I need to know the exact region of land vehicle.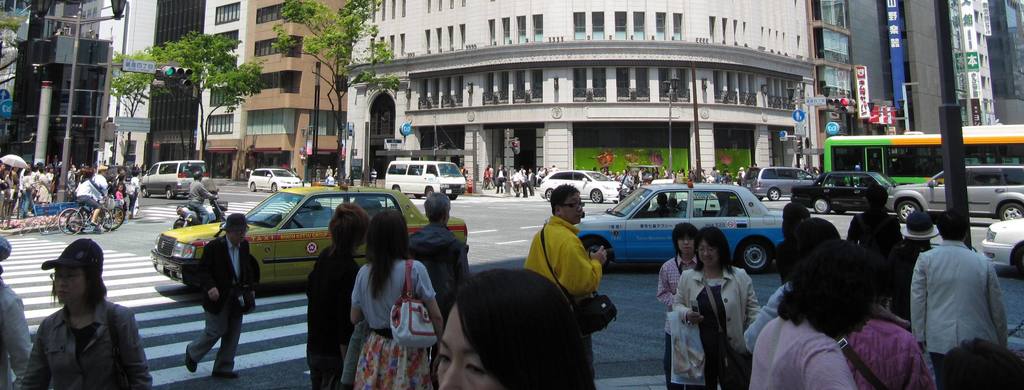
Region: 802:176:897:209.
